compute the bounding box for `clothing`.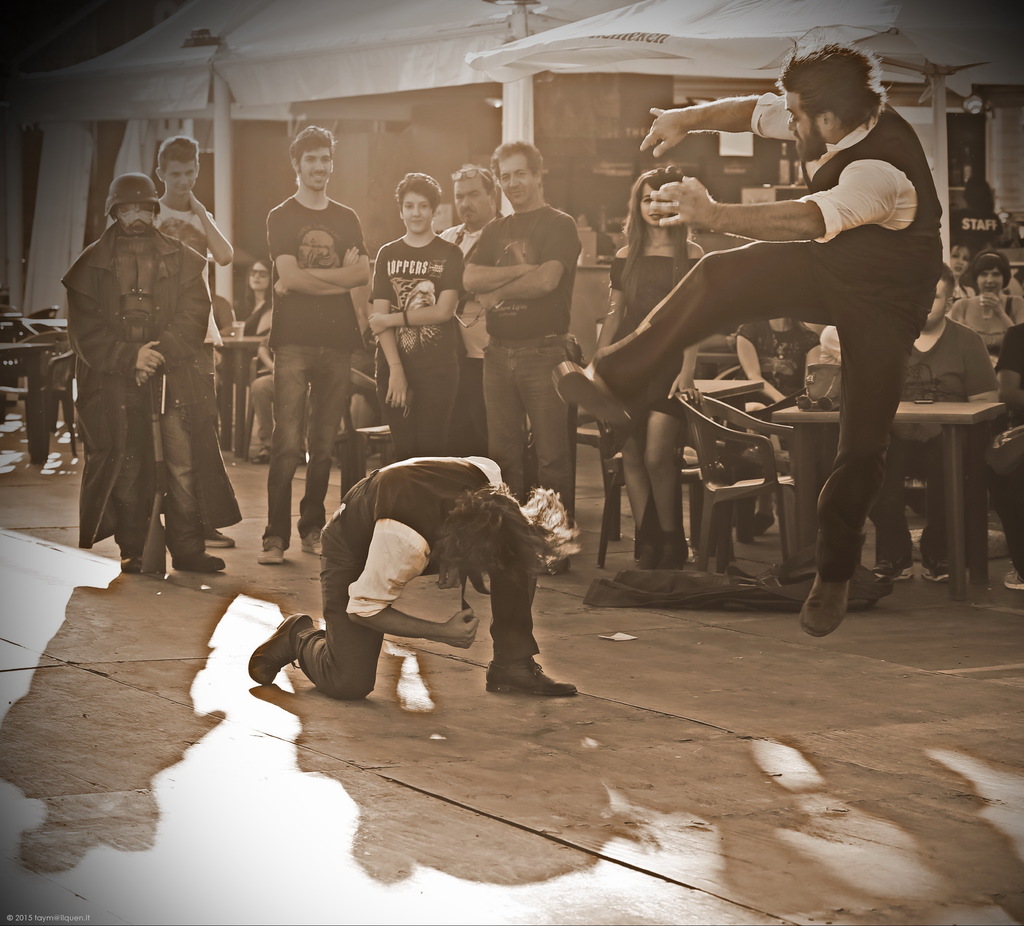
265, 196, 371, 548.
